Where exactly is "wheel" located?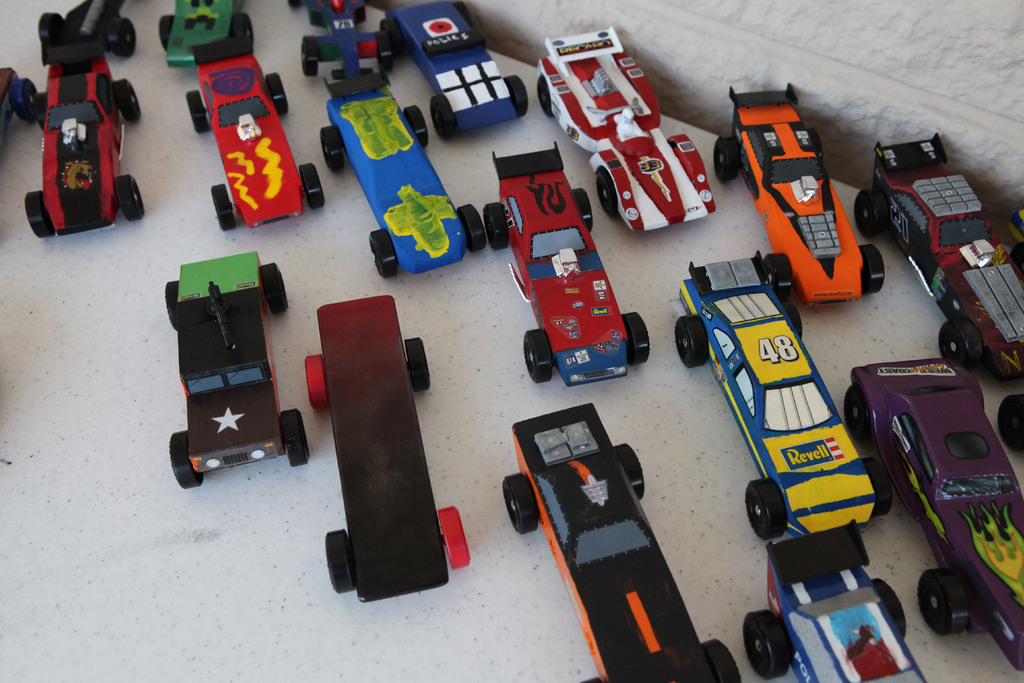
Its bounding box is rect(323, 528, 357, 593).
